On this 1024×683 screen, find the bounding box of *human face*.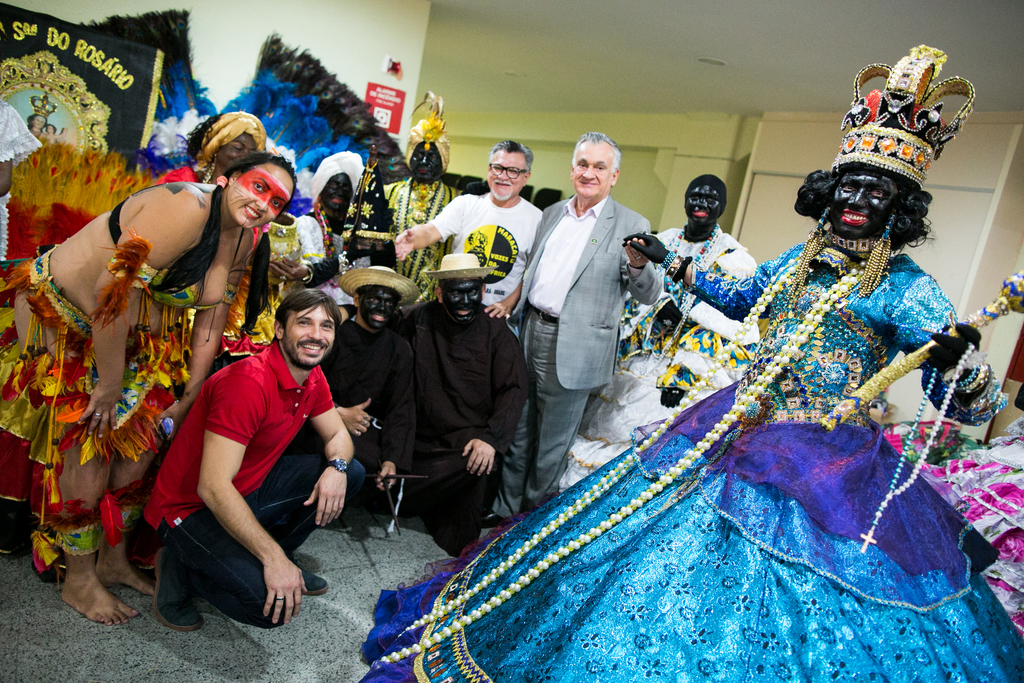
Bounding box: select_region(356, 286, 403, 329).
